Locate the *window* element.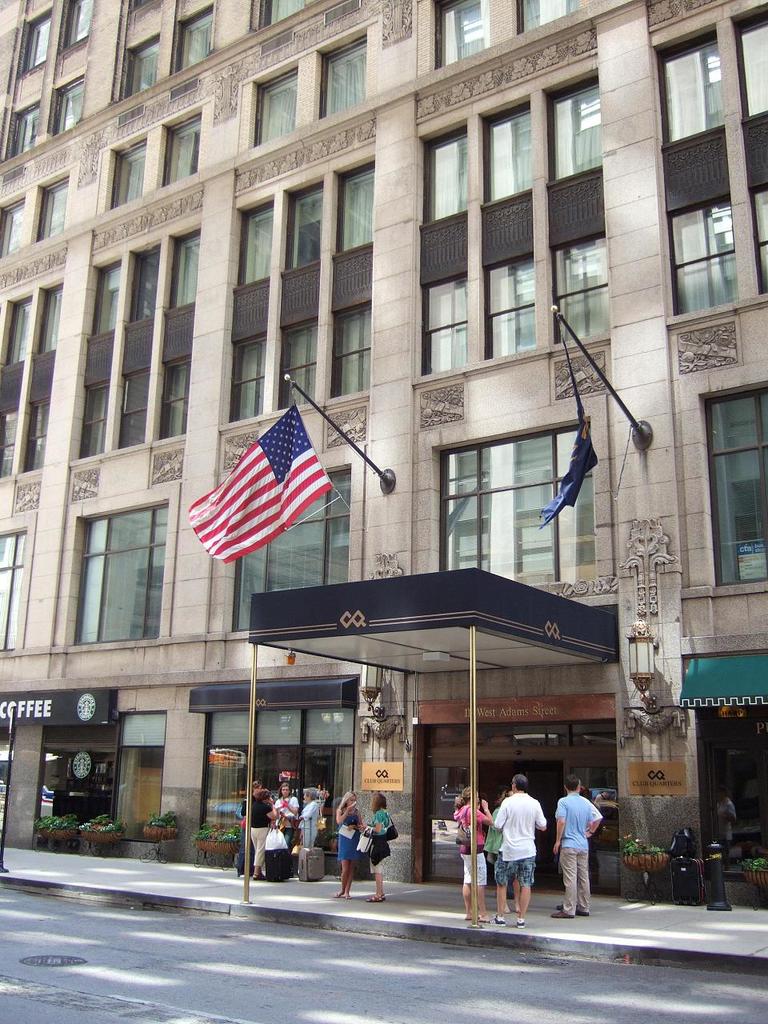
Element bbox: 477,92,534,209.
